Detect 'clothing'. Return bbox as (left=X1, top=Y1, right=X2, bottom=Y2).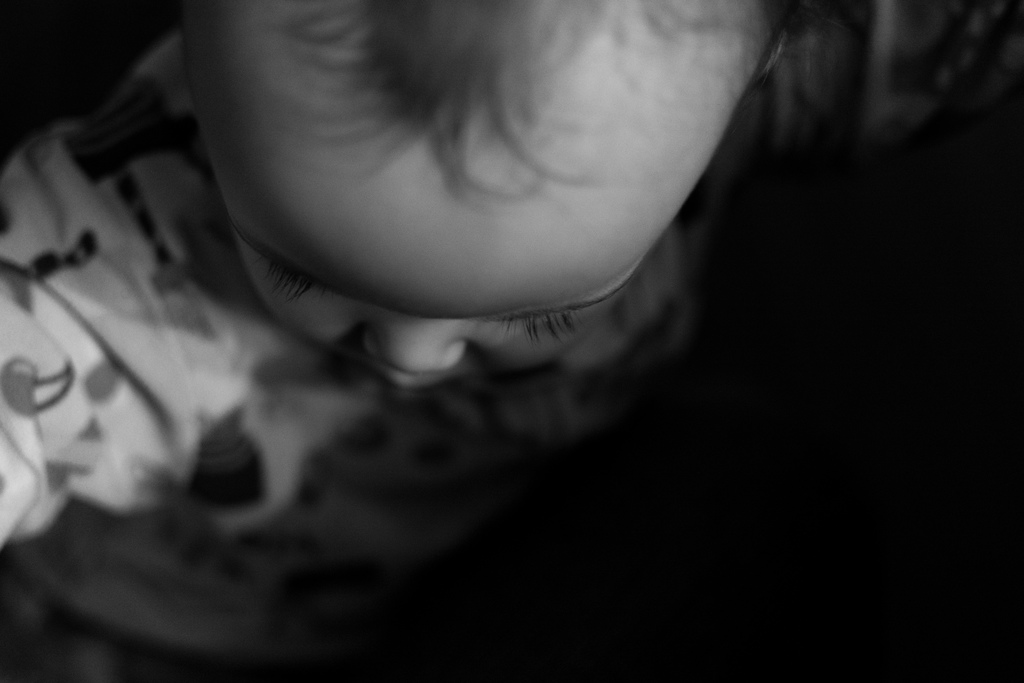
(left=0, top=35, right=701, bottom=678).
